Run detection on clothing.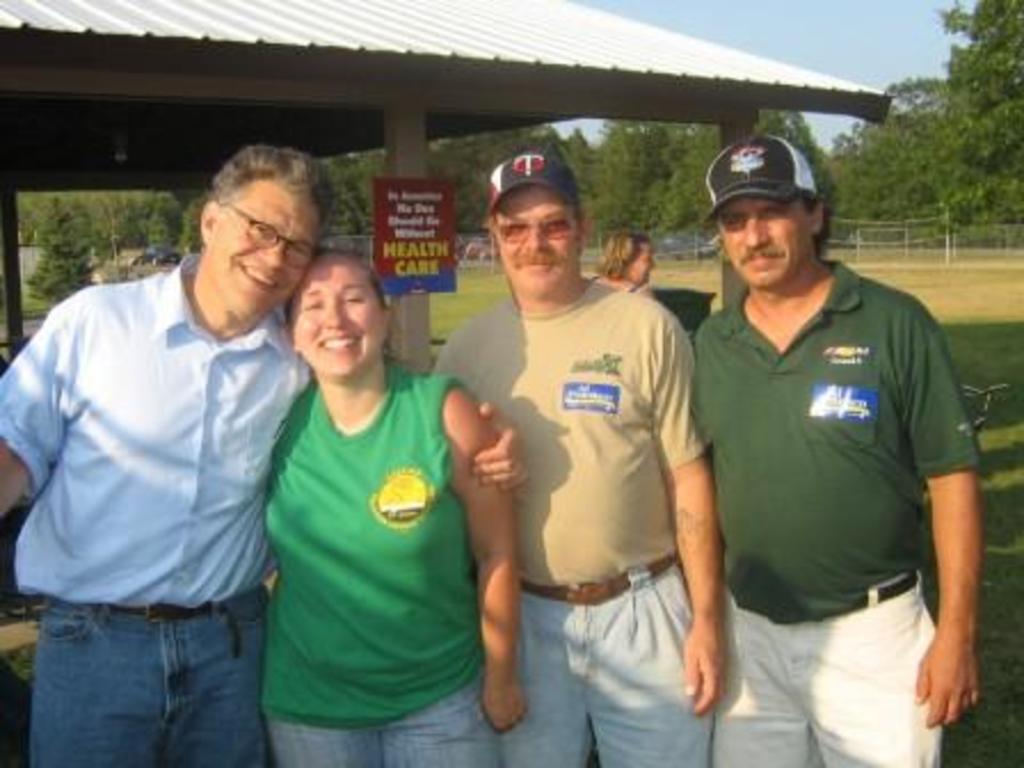
Result: rect(423, 274, 715, 766).
